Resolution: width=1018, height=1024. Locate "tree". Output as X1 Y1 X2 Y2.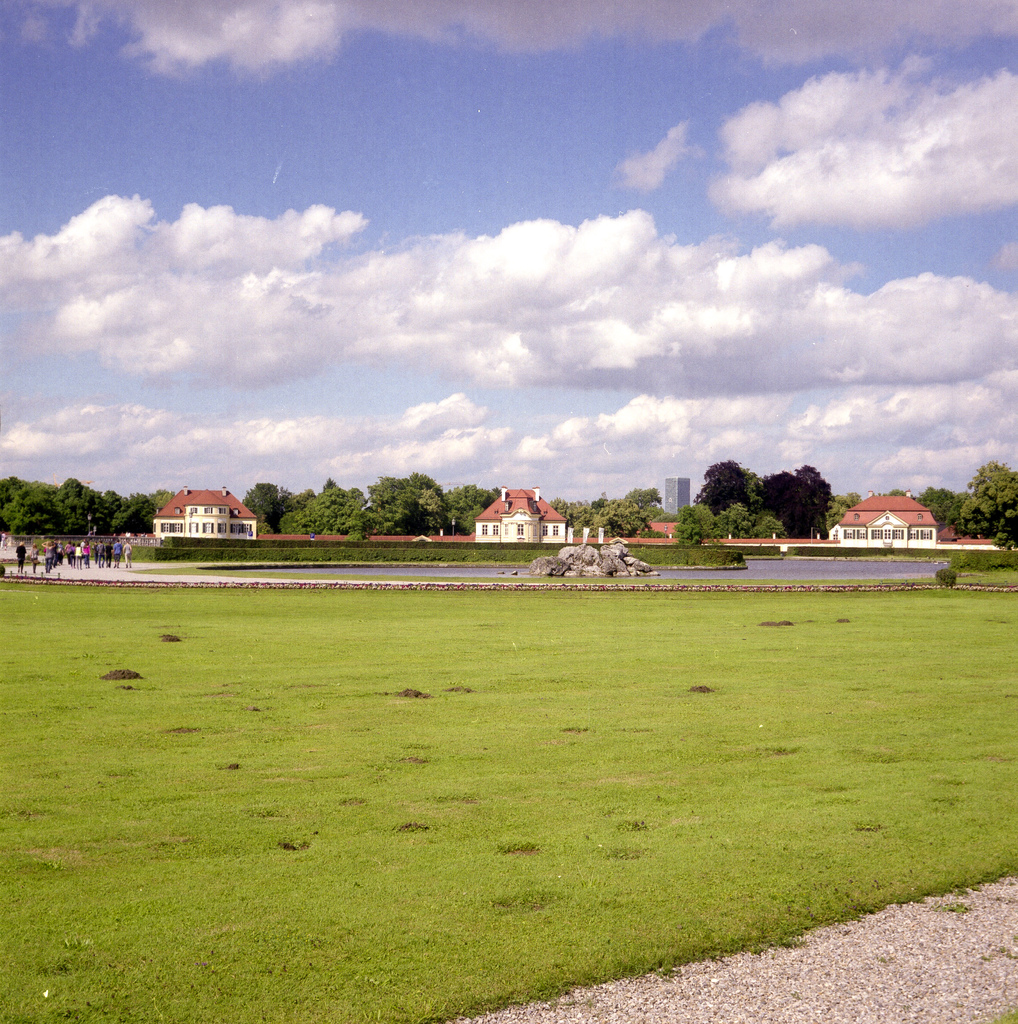
955 461 1017 538.
